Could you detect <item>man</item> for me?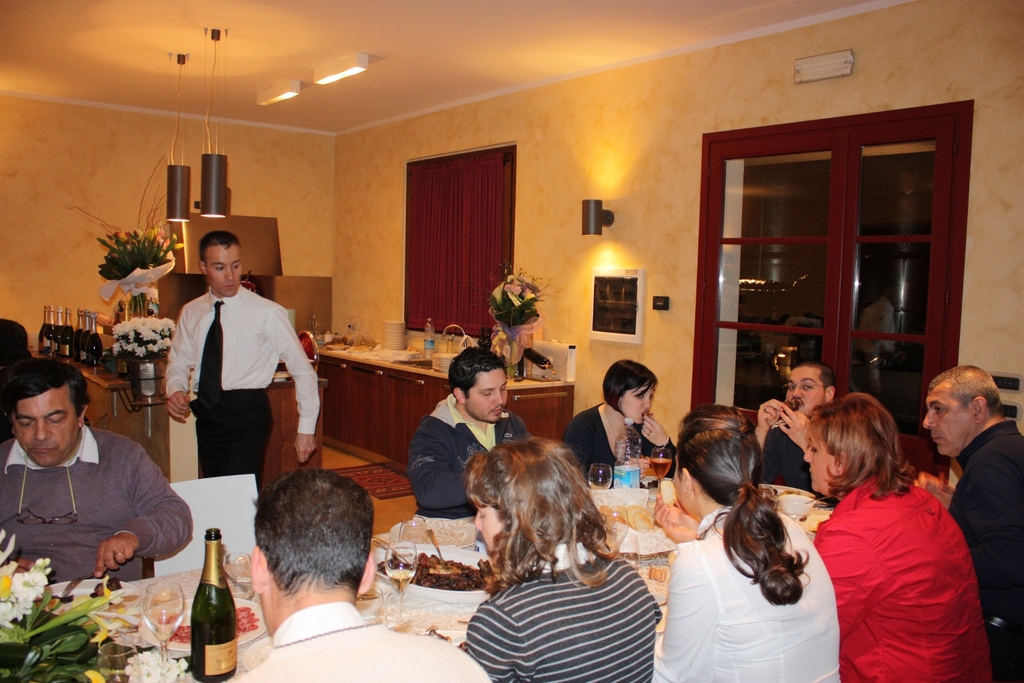
Detection result: Rect(752, 357, 853, 505).
